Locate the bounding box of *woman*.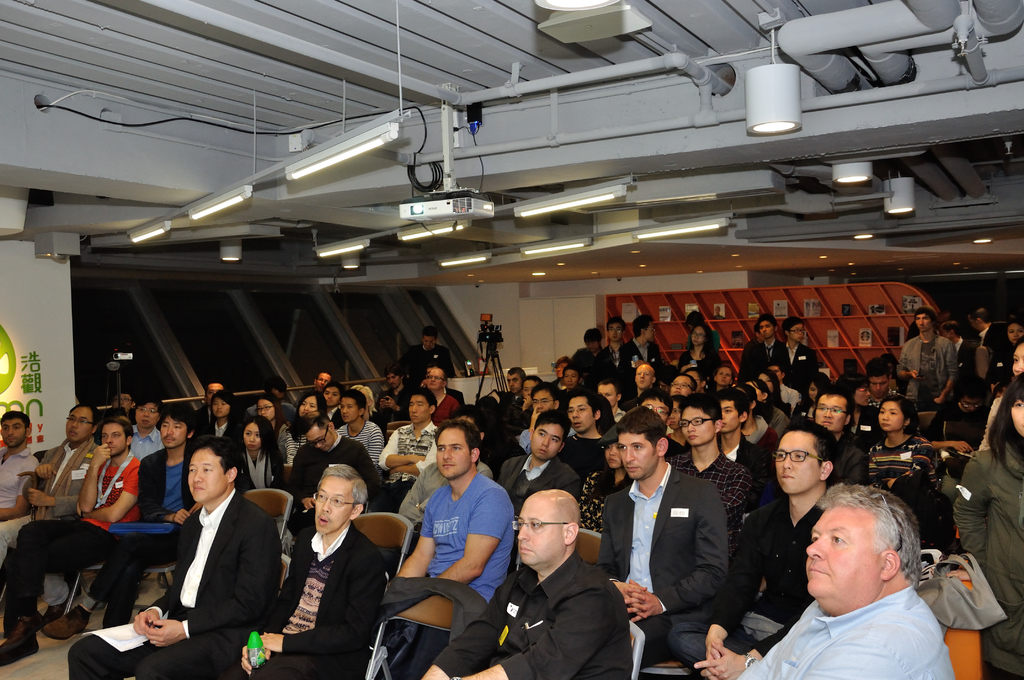
Bounding box: 870/395/940/491.
